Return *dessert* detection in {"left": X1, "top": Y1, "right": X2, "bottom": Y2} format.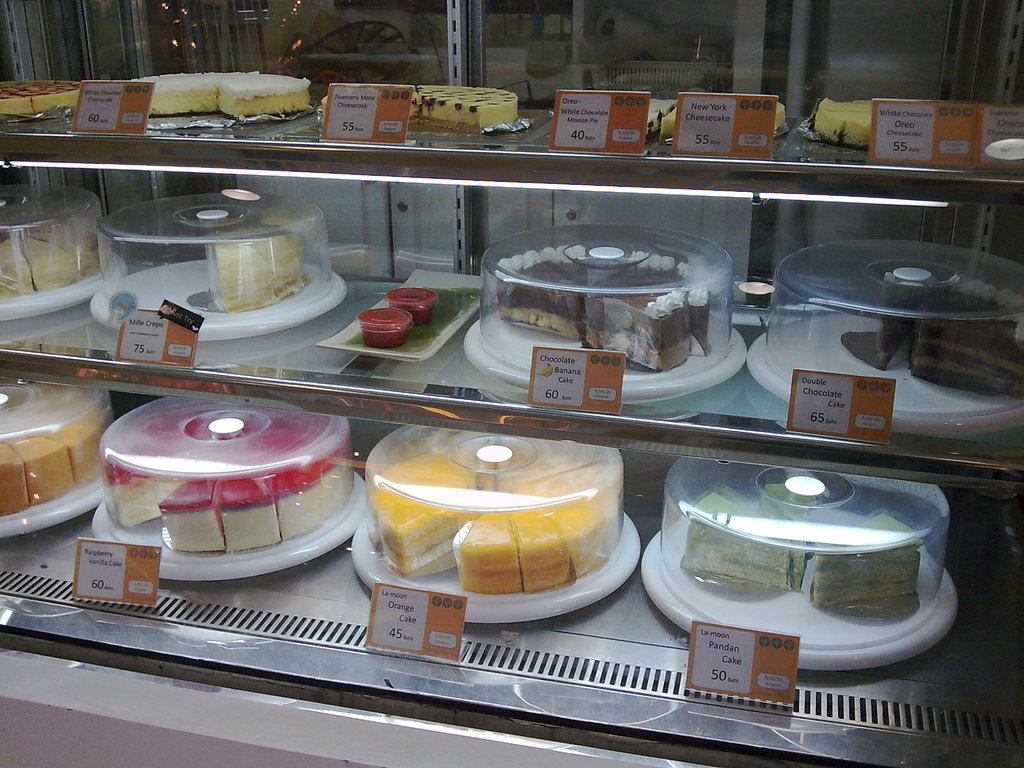
{"left": 692, "top": 488, "right": 926, "bottom": 620}.
